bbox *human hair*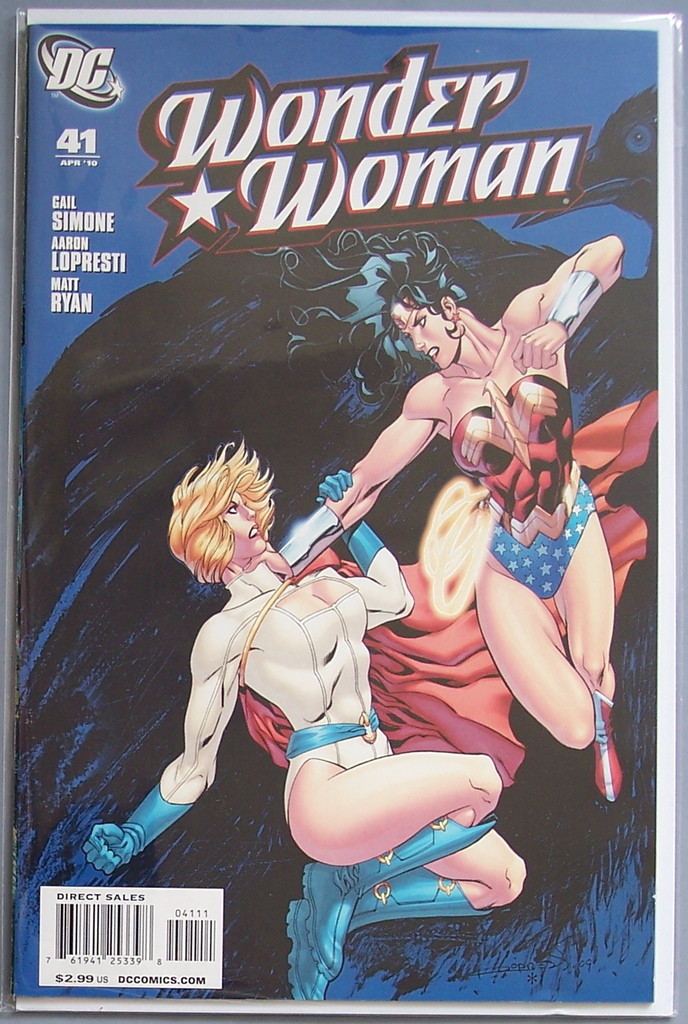
253/226/480/424
